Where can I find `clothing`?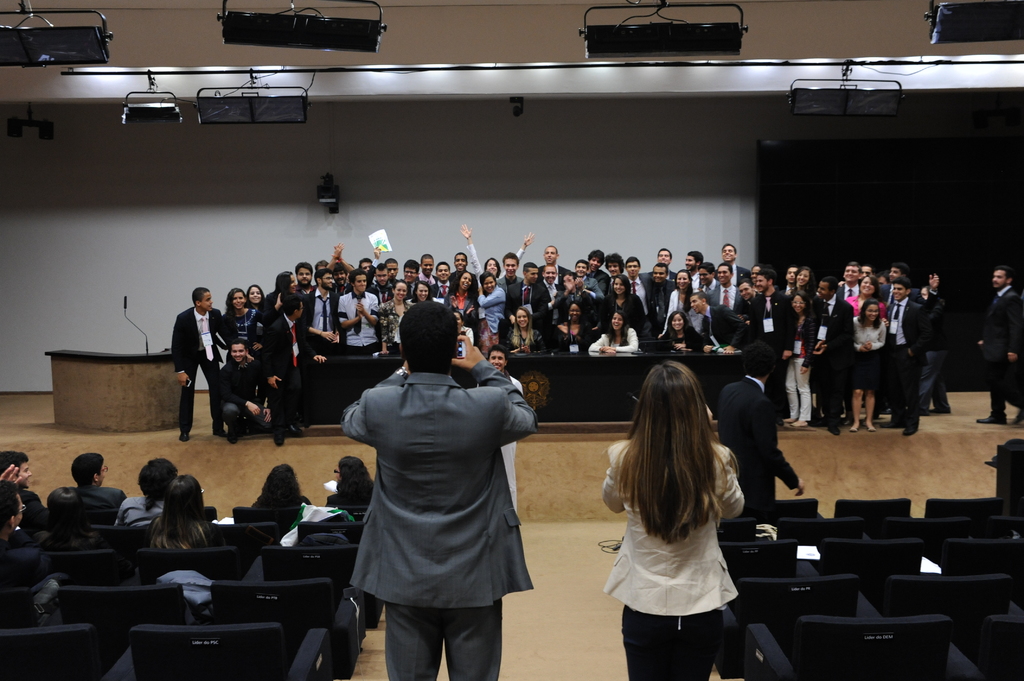
You can find it at BBox(612, 445, 773, 650).
